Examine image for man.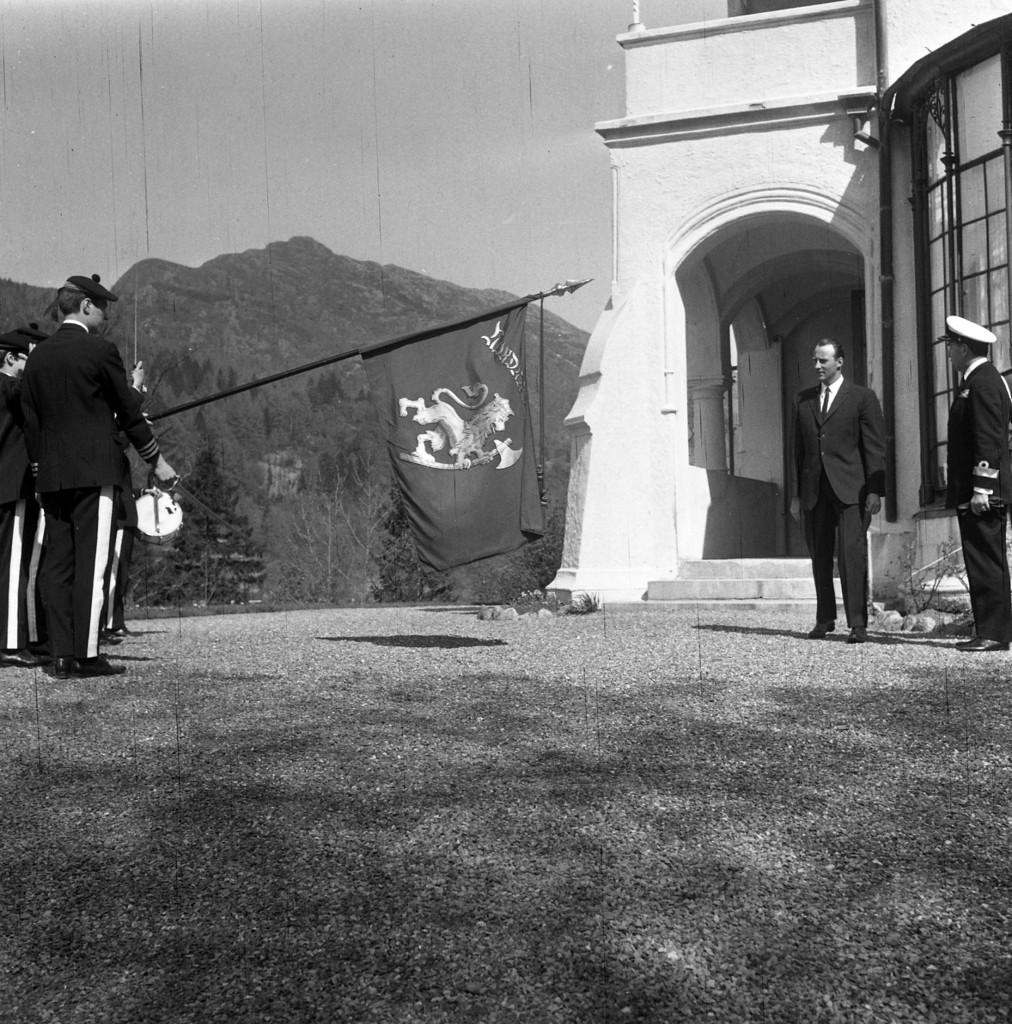
Examination result: select_region(940, 312, 1011, 653).
